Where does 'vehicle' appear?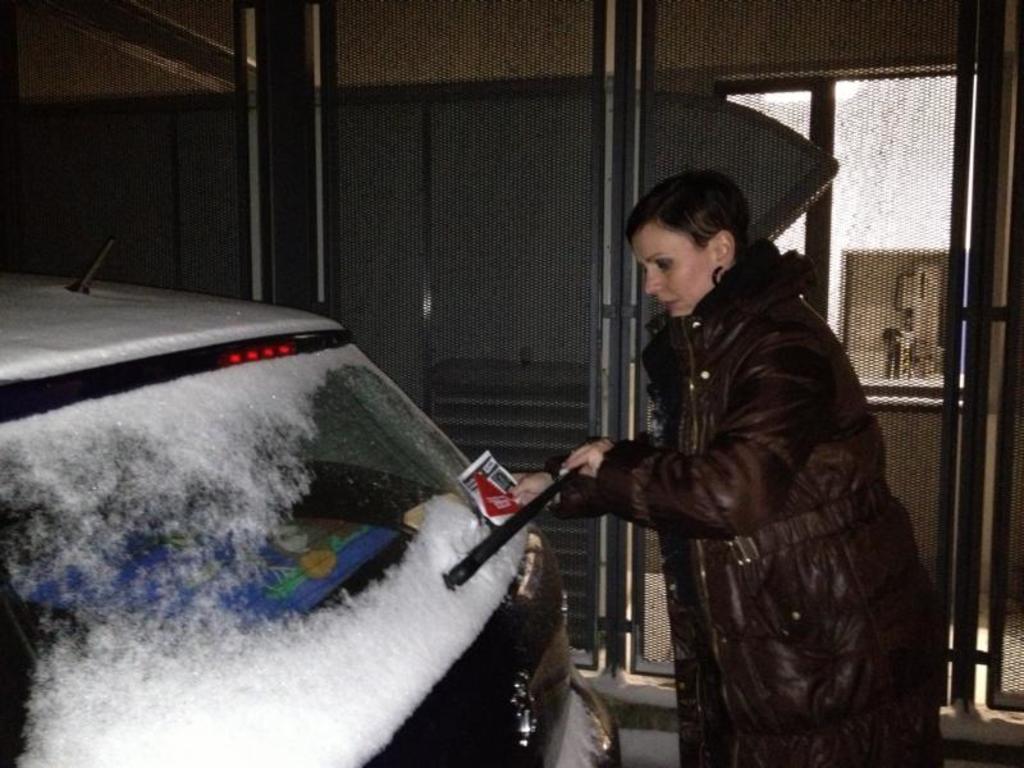
Appears at bbox=[0, 236, 622, 767].
